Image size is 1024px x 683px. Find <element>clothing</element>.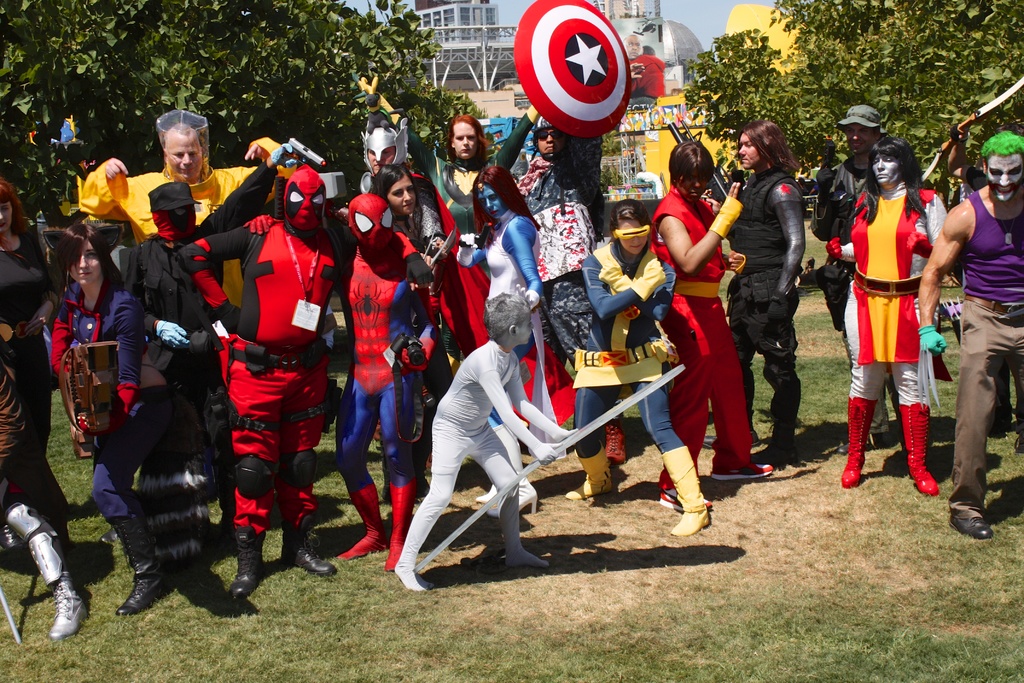
[643, 182, 755, 488].
